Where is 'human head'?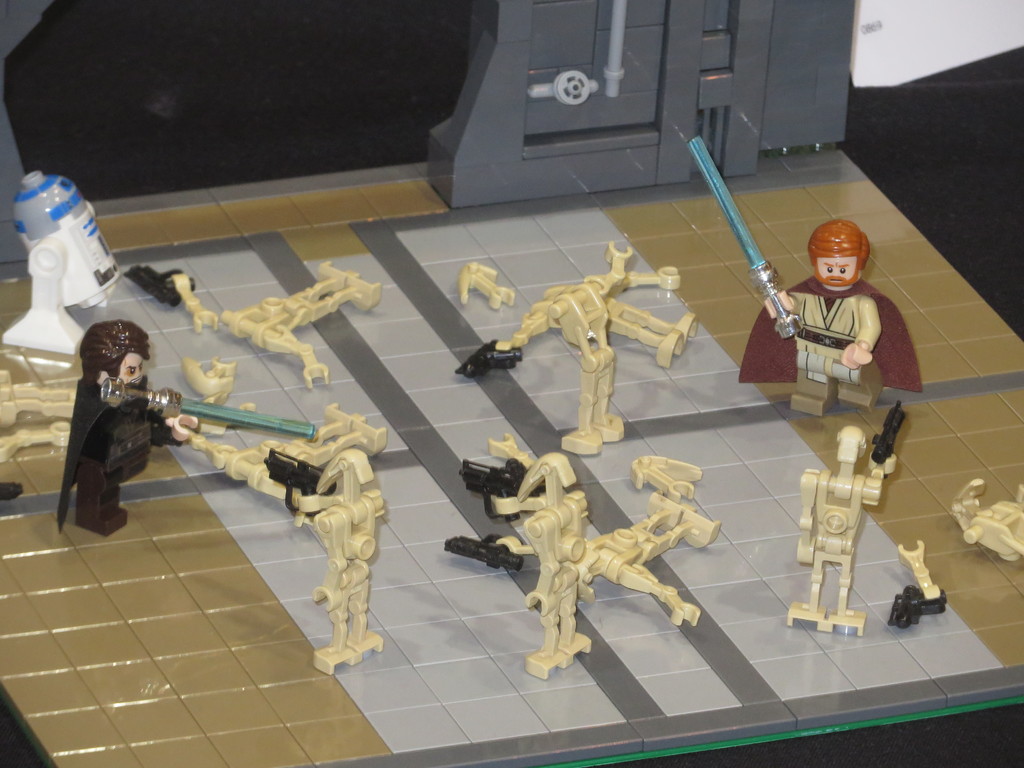
left=80, top=321, right=156, bottom=390.
